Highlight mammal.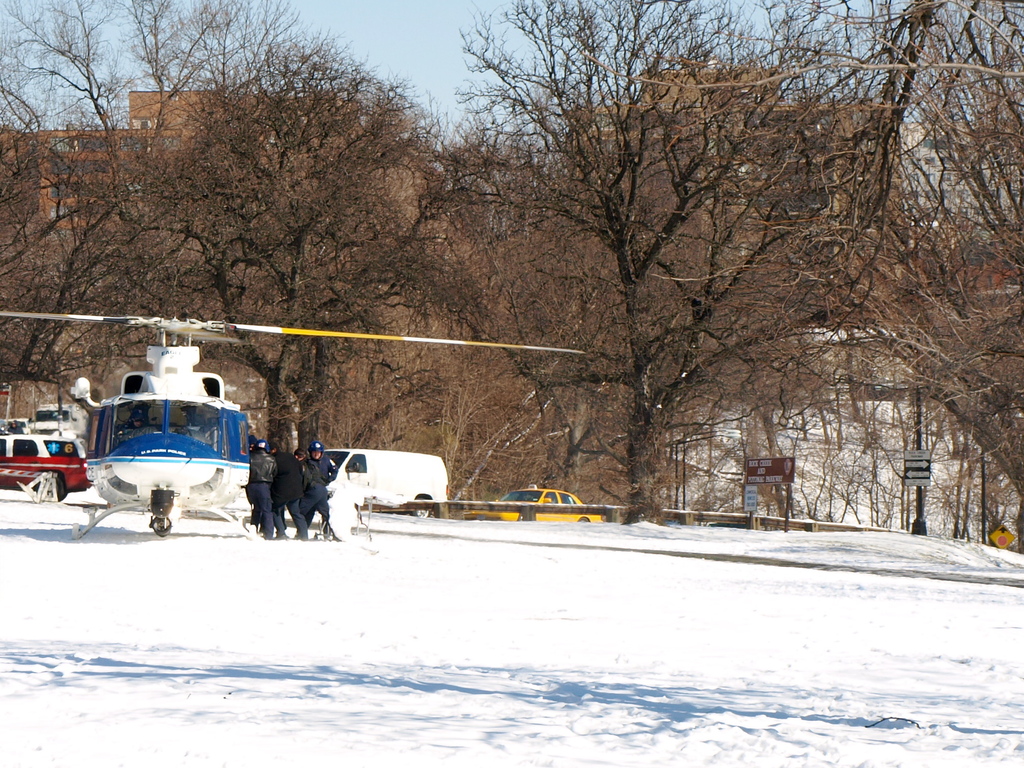
Highlighted region: x1=291 y1=432 x2=342 y2=546.
